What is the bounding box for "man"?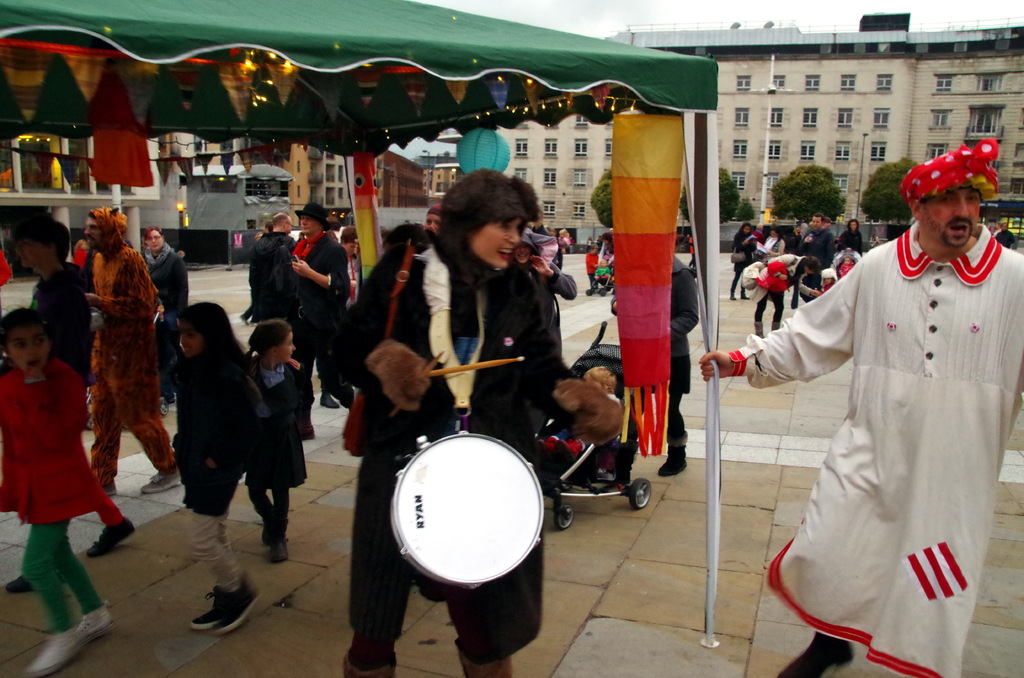
Rect(80, 206, 184, 501).
